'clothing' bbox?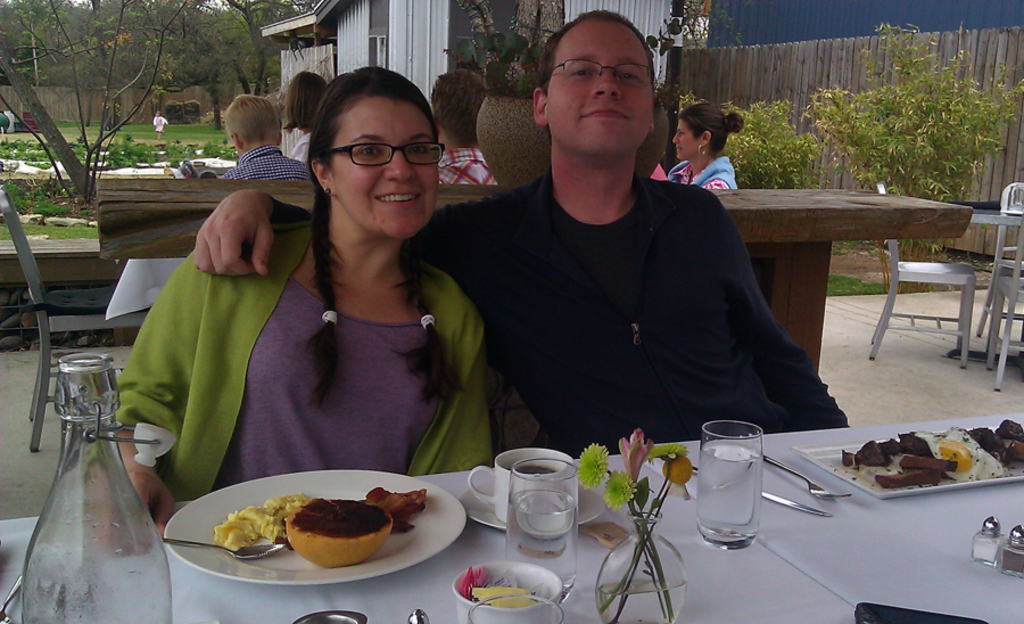
<bbox>436, 146, 503, 190</bbox>
